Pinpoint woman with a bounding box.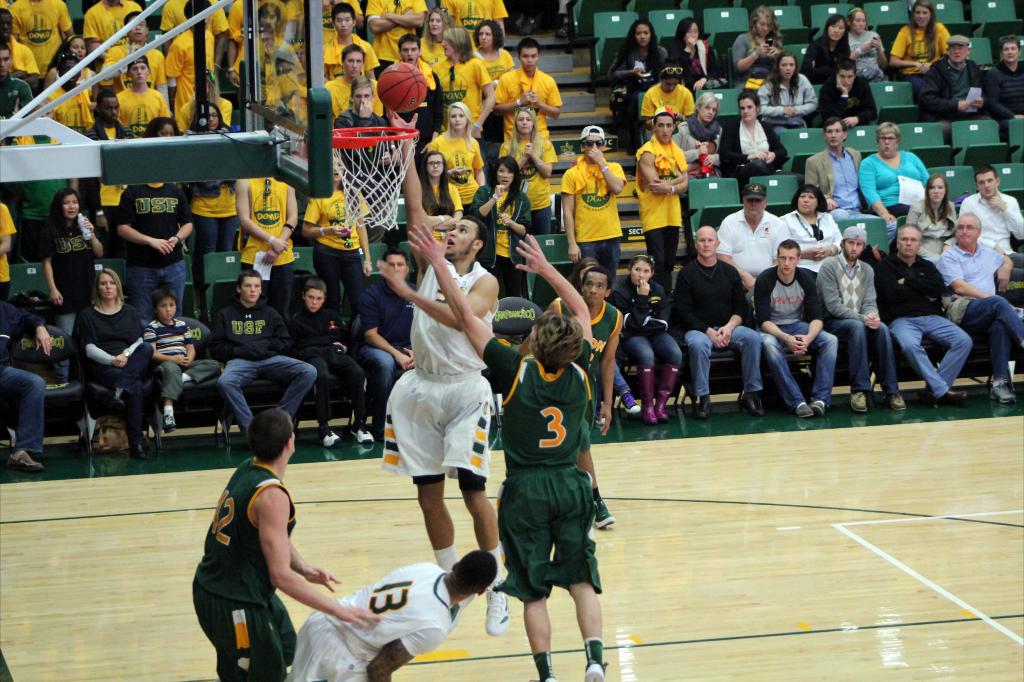
region(145, 113, 182, 138).
